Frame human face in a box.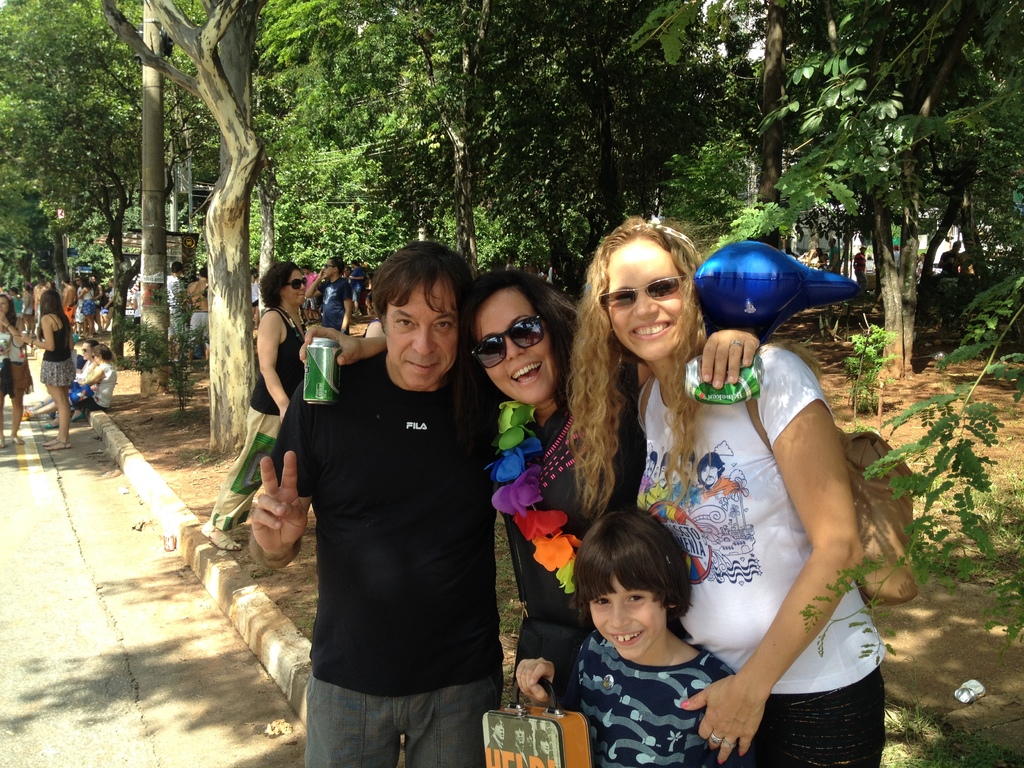
detection(0, 297, 11, 312).
